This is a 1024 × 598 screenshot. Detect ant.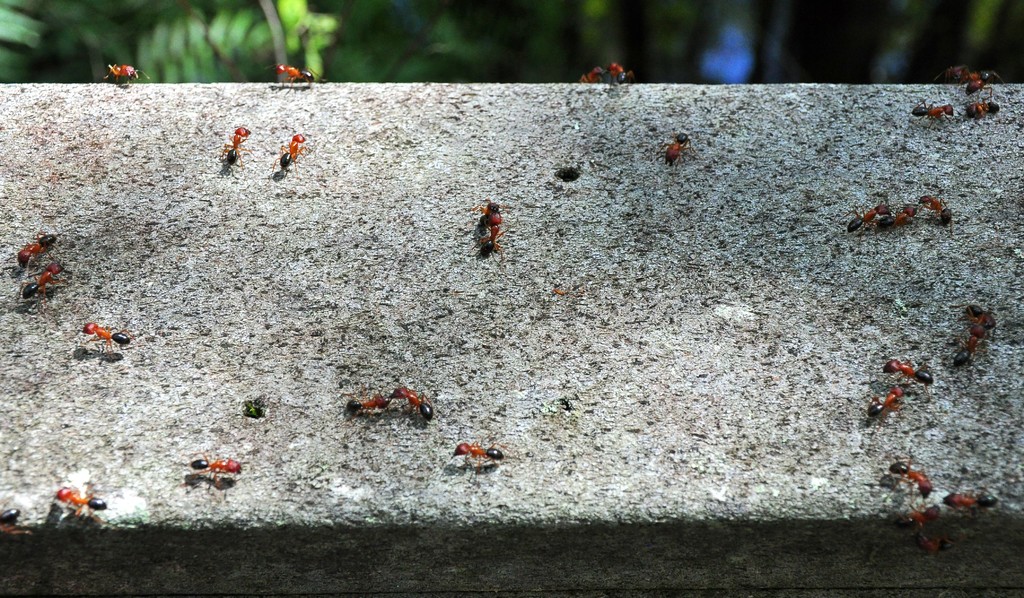
l=223, t=125, r=253, b=165.
